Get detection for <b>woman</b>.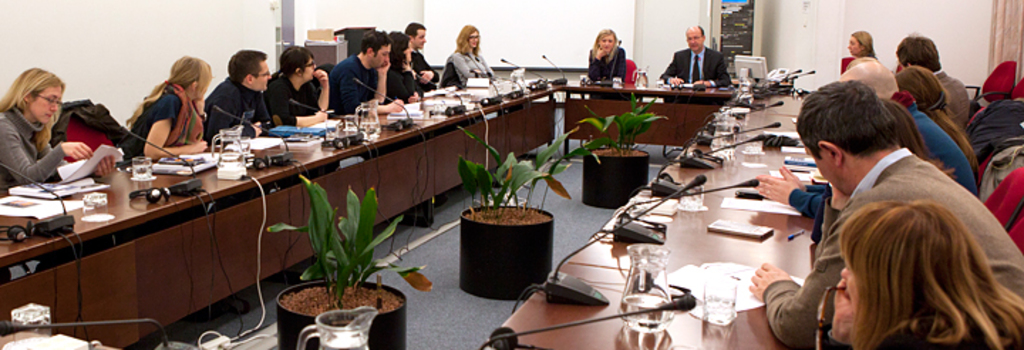
Detection: box=[384, 23, 425, 110].
